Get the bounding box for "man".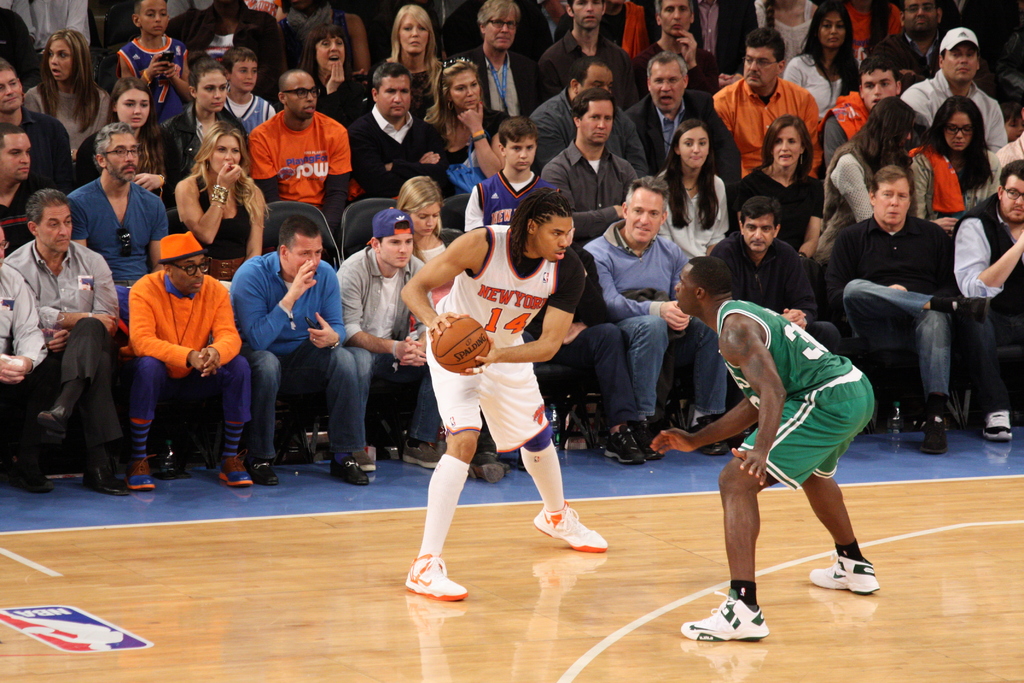
[x1=403, y1=183, x2=609, y2=598].
